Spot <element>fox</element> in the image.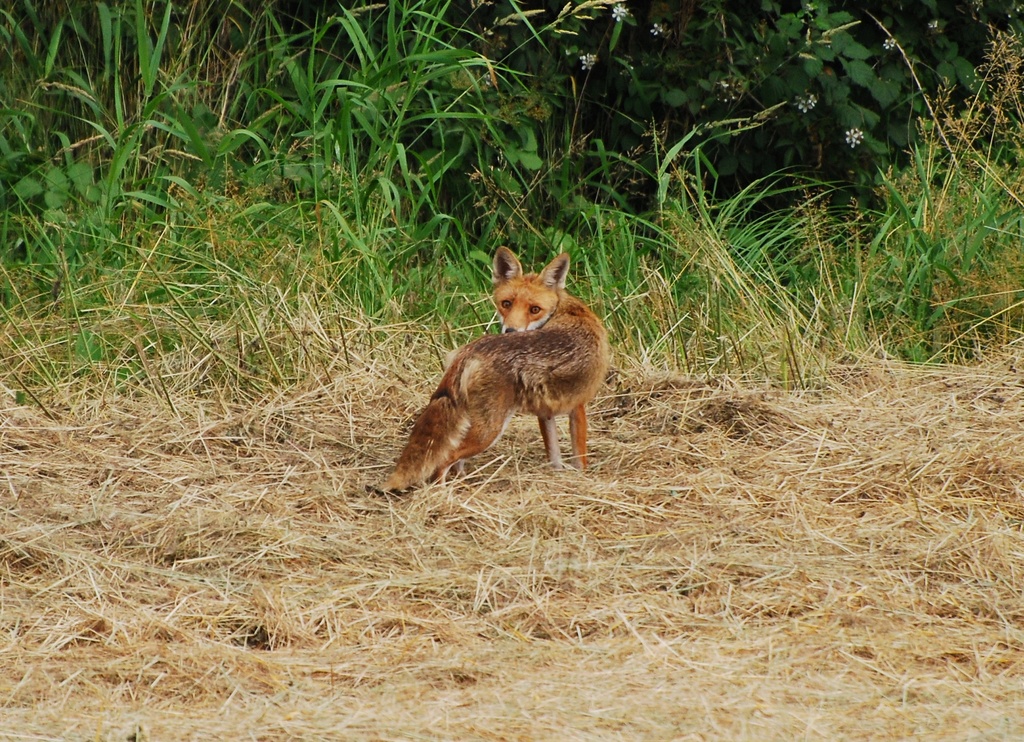
<element>fox</element> found at detection(373, 242, 609, 496).
